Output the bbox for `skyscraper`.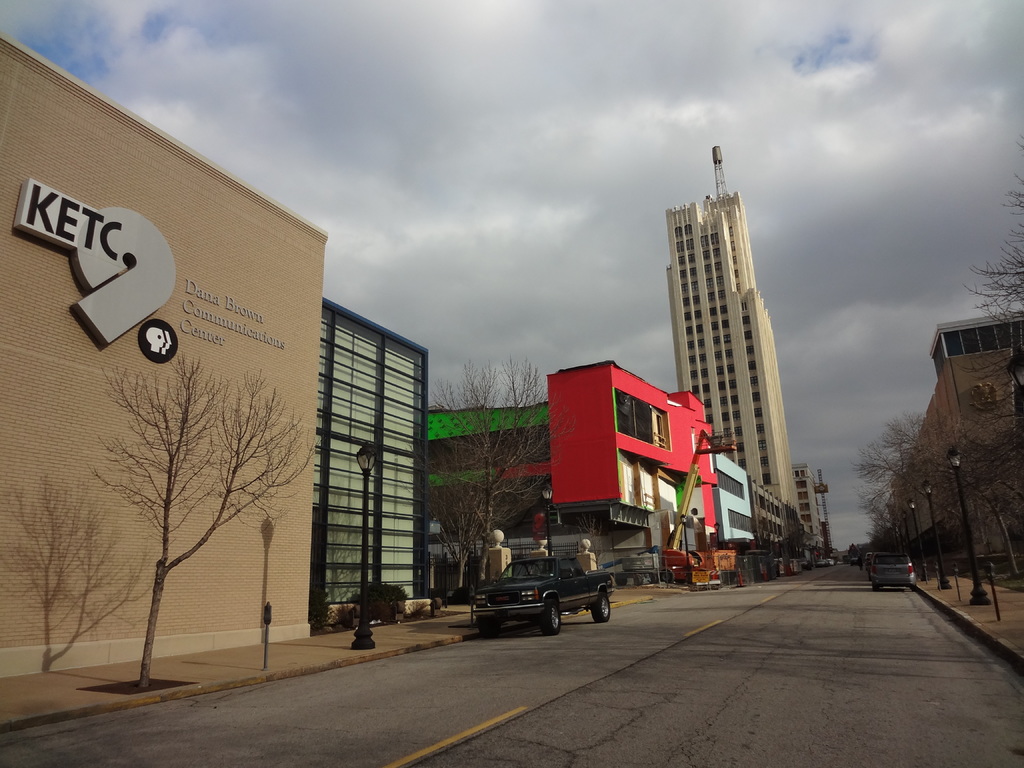
(644,156,820,556).
